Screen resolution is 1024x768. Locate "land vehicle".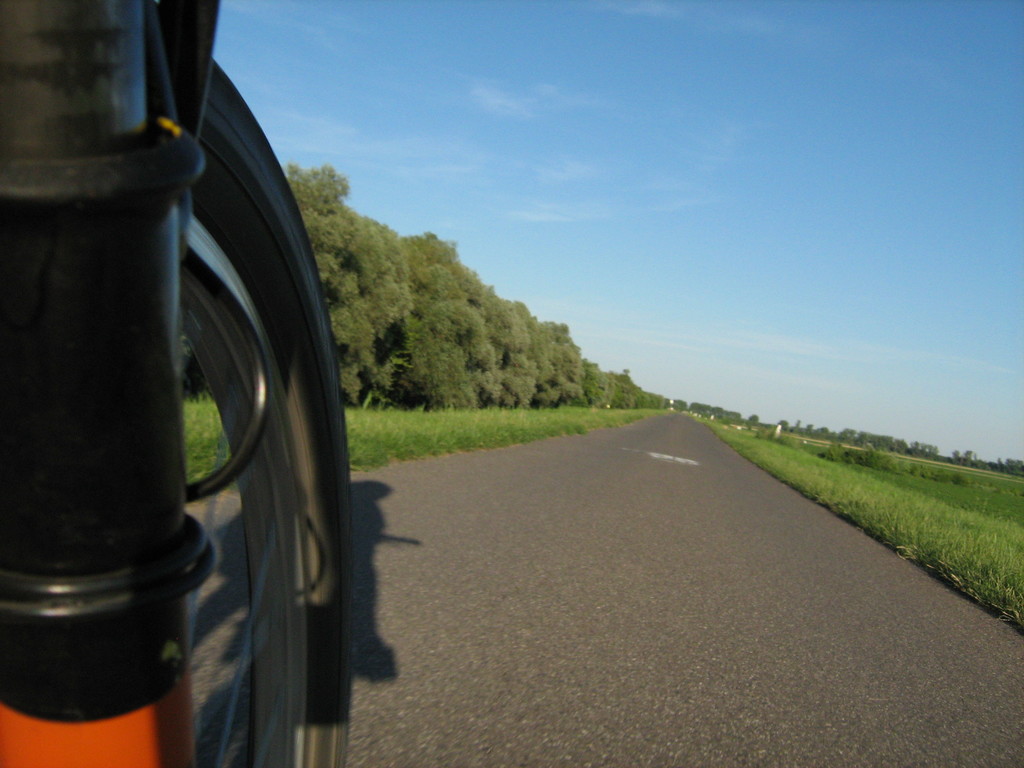
{"left": 0, "top": 0, "right": 353, "bottom": 767}.
